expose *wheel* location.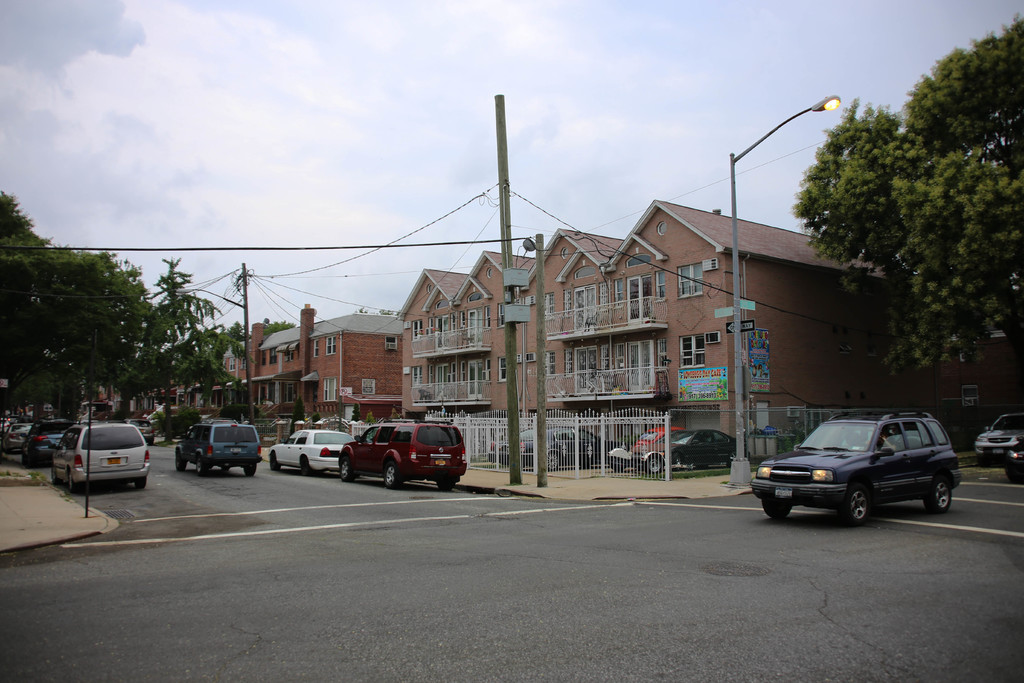
Exposed at {"x1": 612, "y1": 465, "x2": 625, "y2": 470}.
